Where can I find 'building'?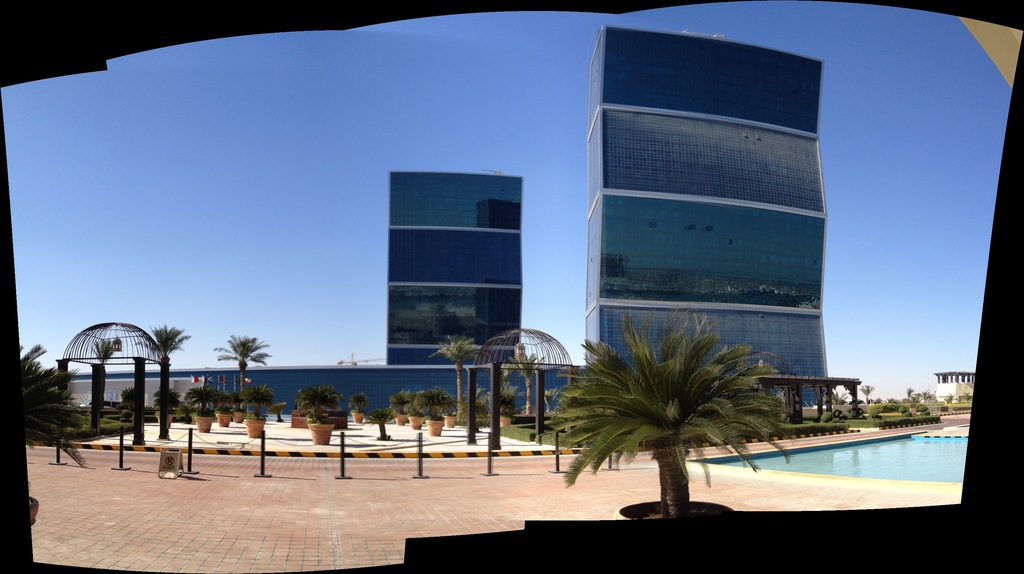
You can find it at l=927, t=358, r=979, b=429.
